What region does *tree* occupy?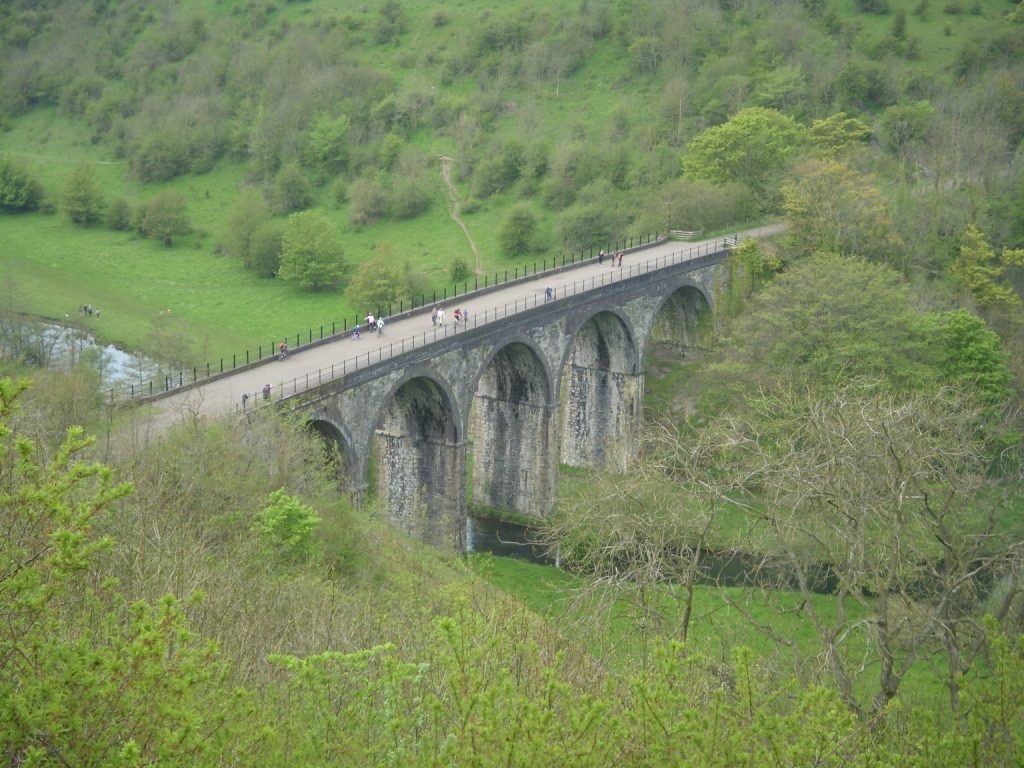
Rect(0, 0, 56, 48).
